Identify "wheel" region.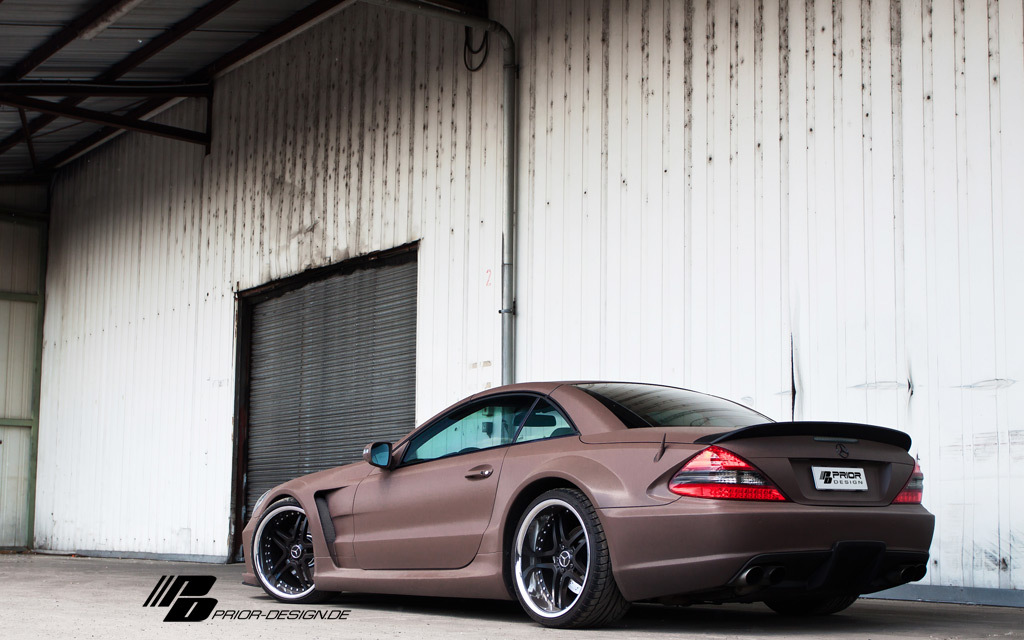
Region: 764/584/860/616.
